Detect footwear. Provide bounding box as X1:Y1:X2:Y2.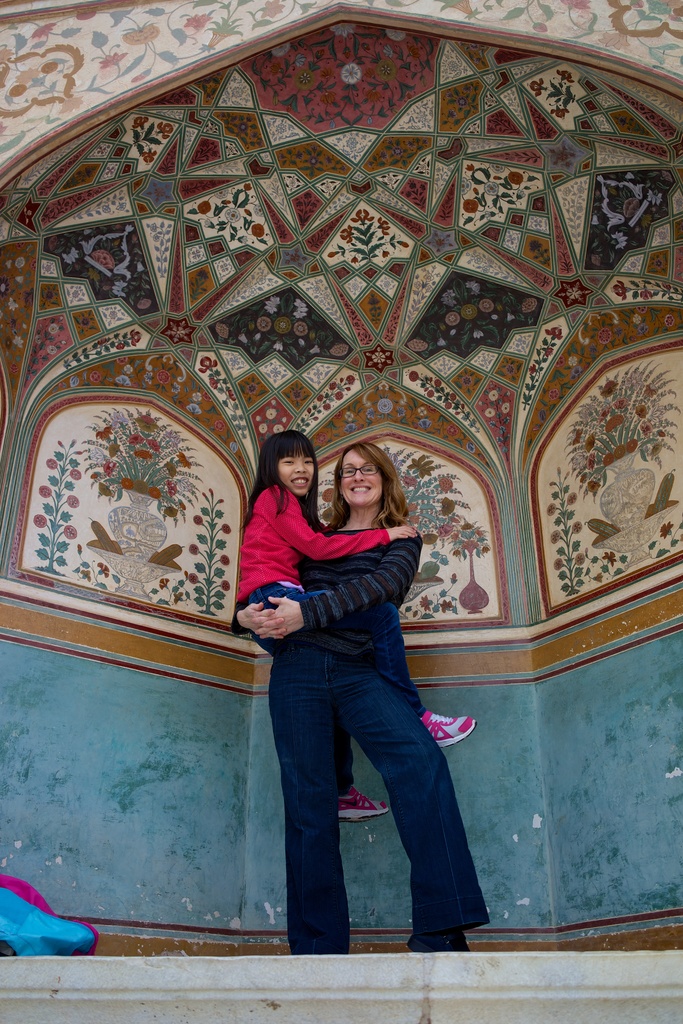
412:929:476:956.
